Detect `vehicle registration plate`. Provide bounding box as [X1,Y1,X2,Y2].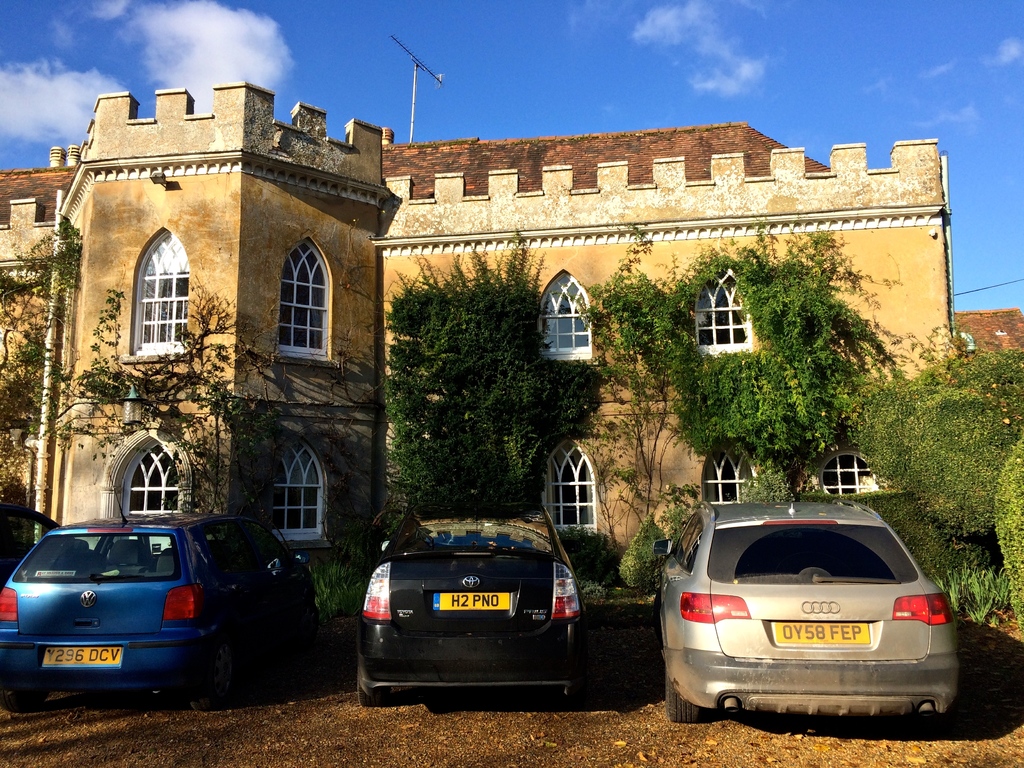
[42,645,123,665].
